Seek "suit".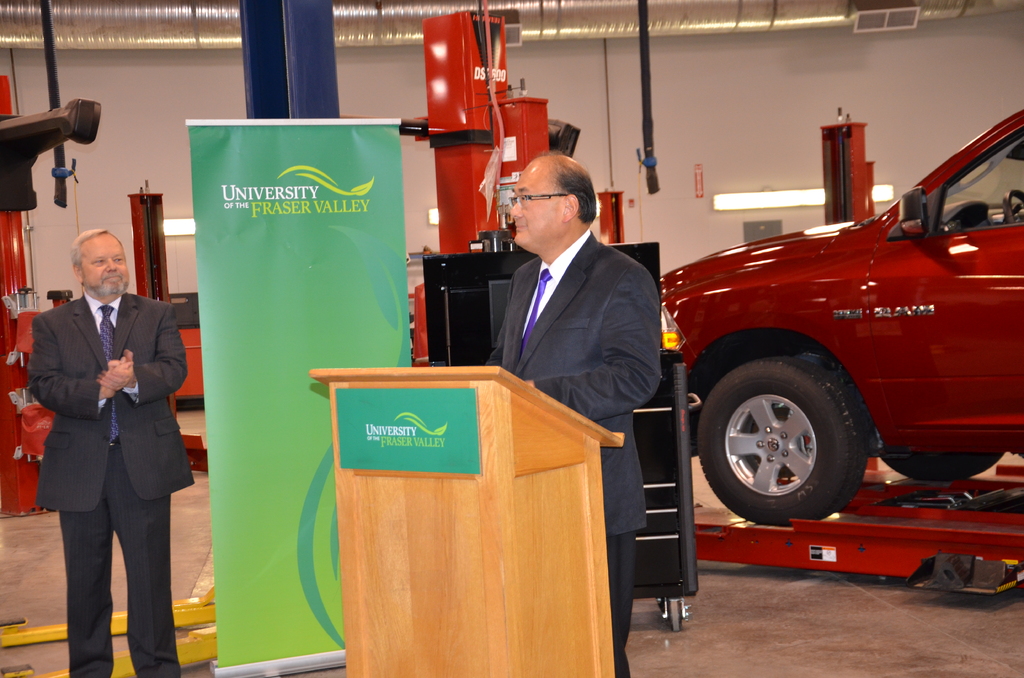
(x1=31, y1=230, x2=182, y2=672).
